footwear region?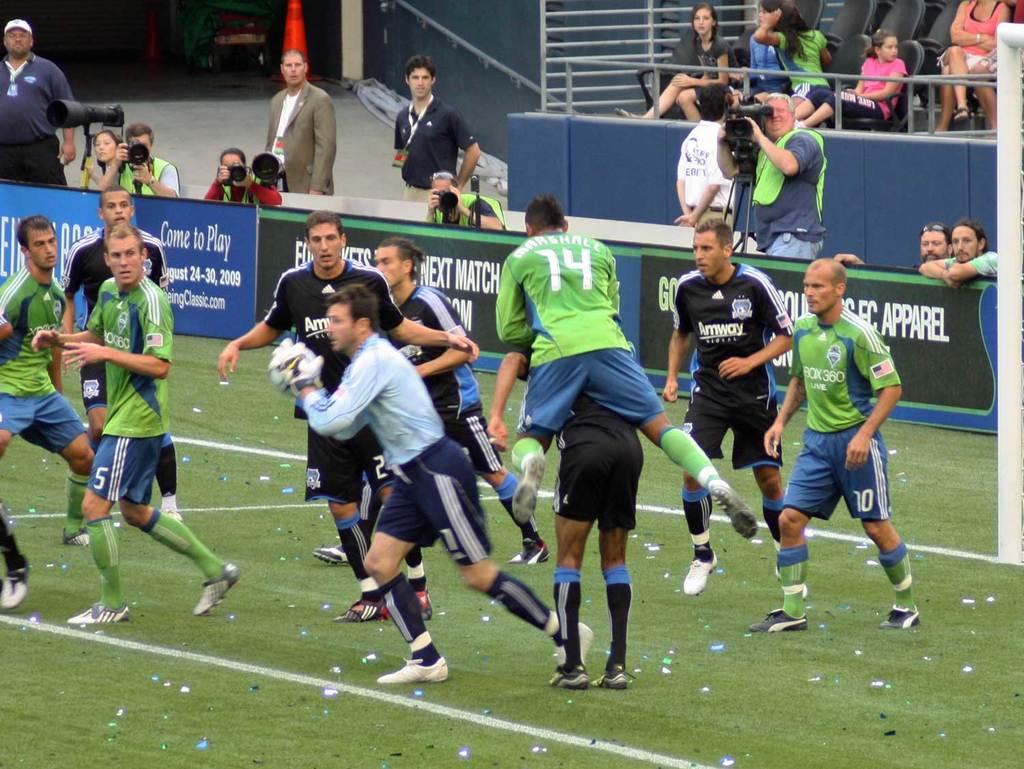
[776, 566, 809, 599]
